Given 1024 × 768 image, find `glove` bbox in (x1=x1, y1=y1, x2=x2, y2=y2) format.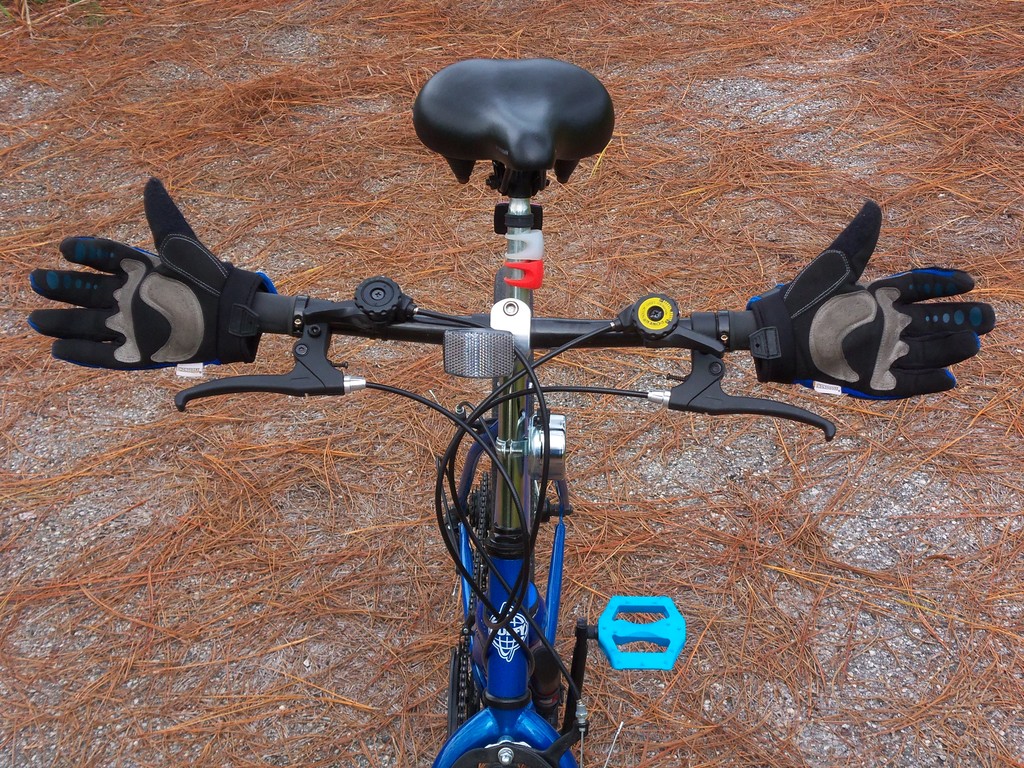
(x1=33, y1=173, x2=275, y2=376).
